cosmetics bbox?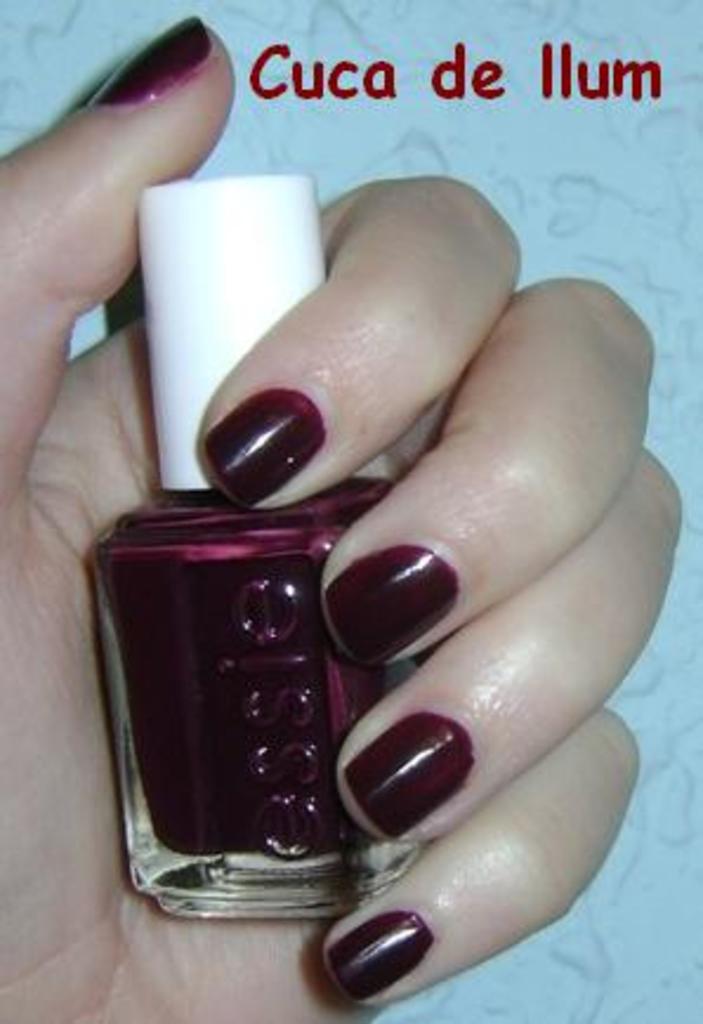
[left=78, top=172, right=434, bottom=923]
